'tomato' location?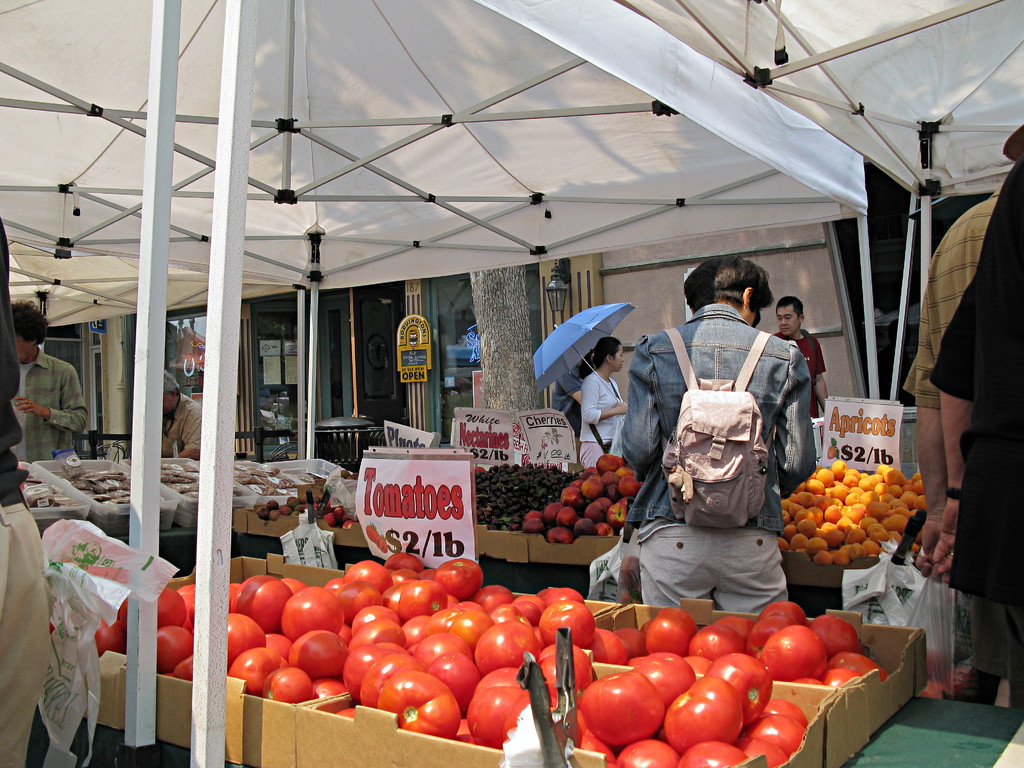
box(703, 646, 774, 729)
